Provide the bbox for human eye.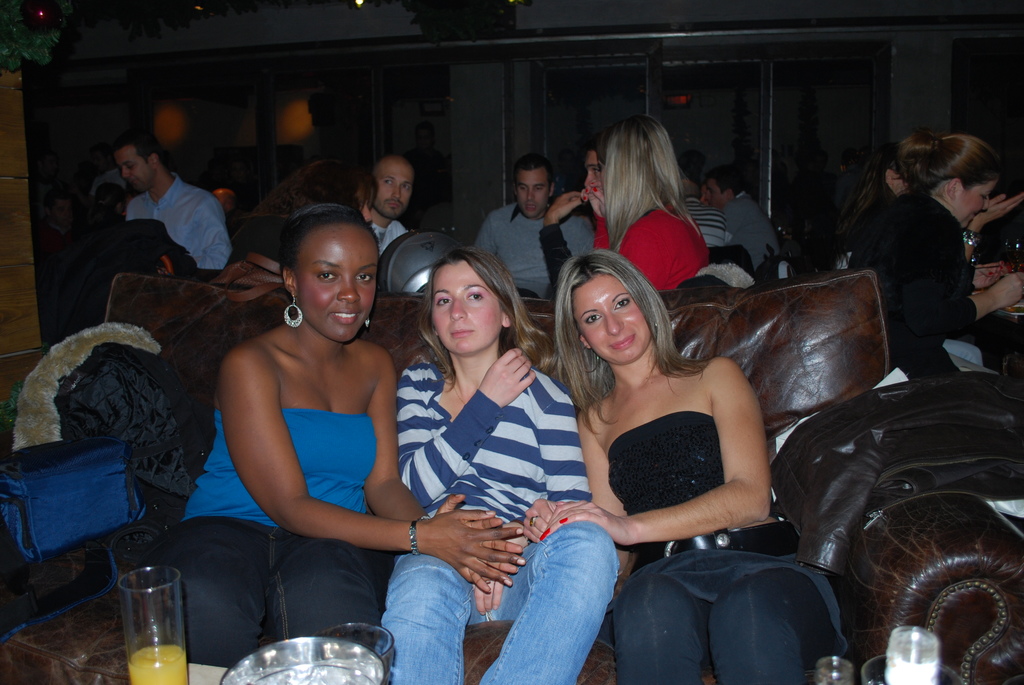
l=124, t=164, r=134, b=171.
